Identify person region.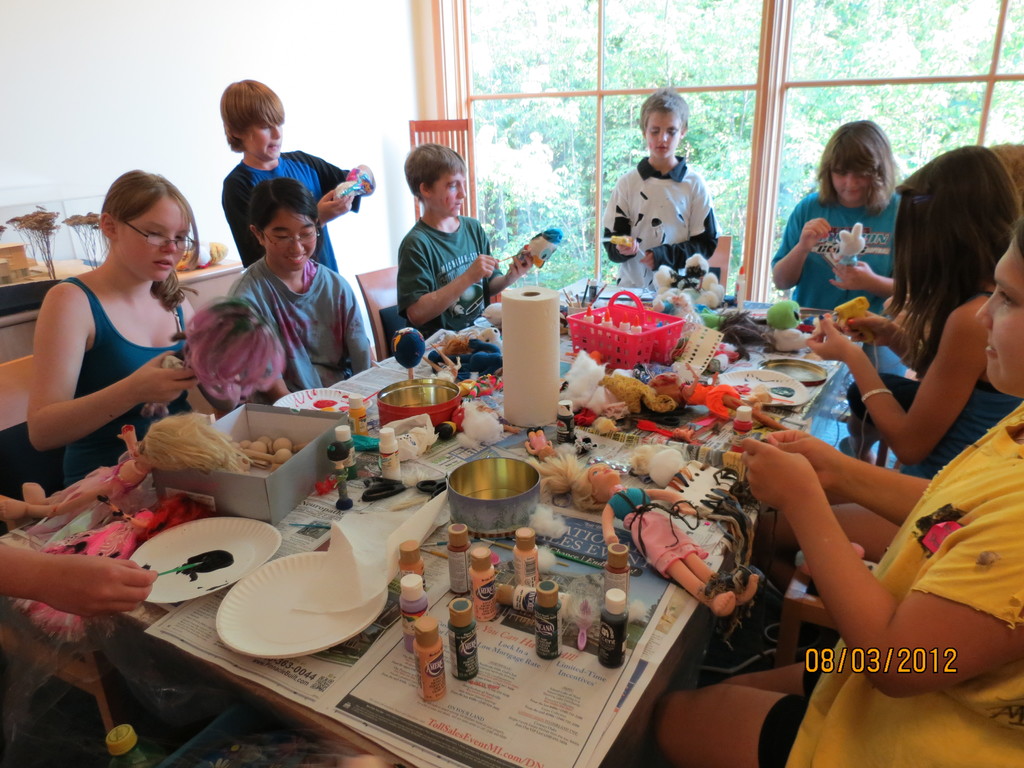
Region: (607,111,724,296).
